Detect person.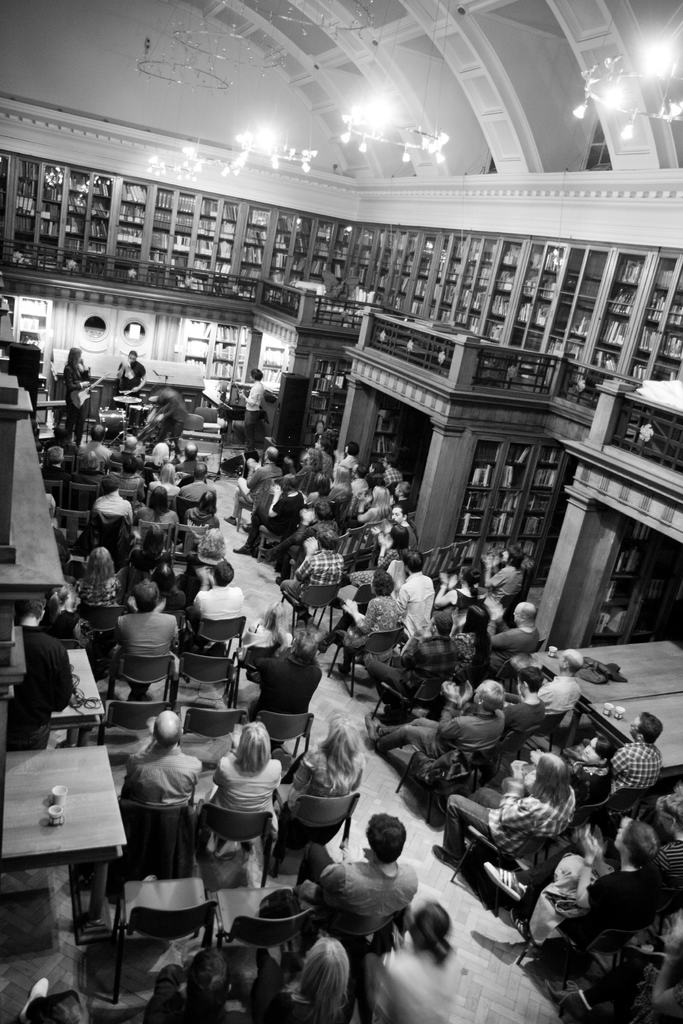
Detected at l=365, t=606, r=459, b=716.
